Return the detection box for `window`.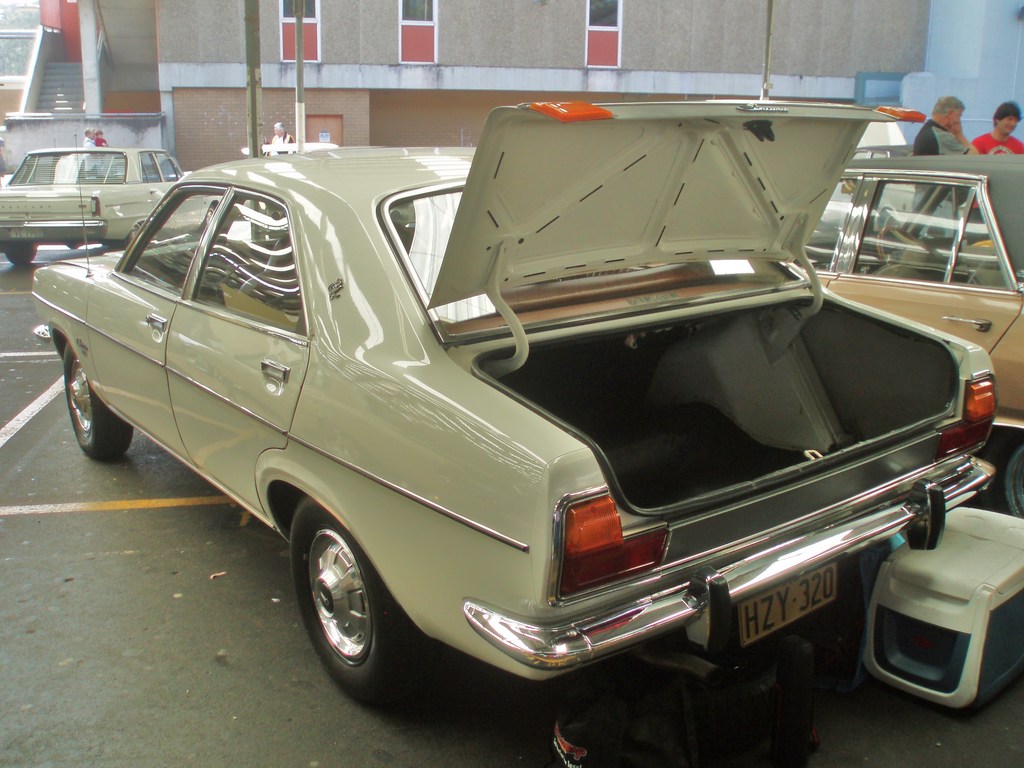
(x1=276, y1=1, x2=320, y2=63).
